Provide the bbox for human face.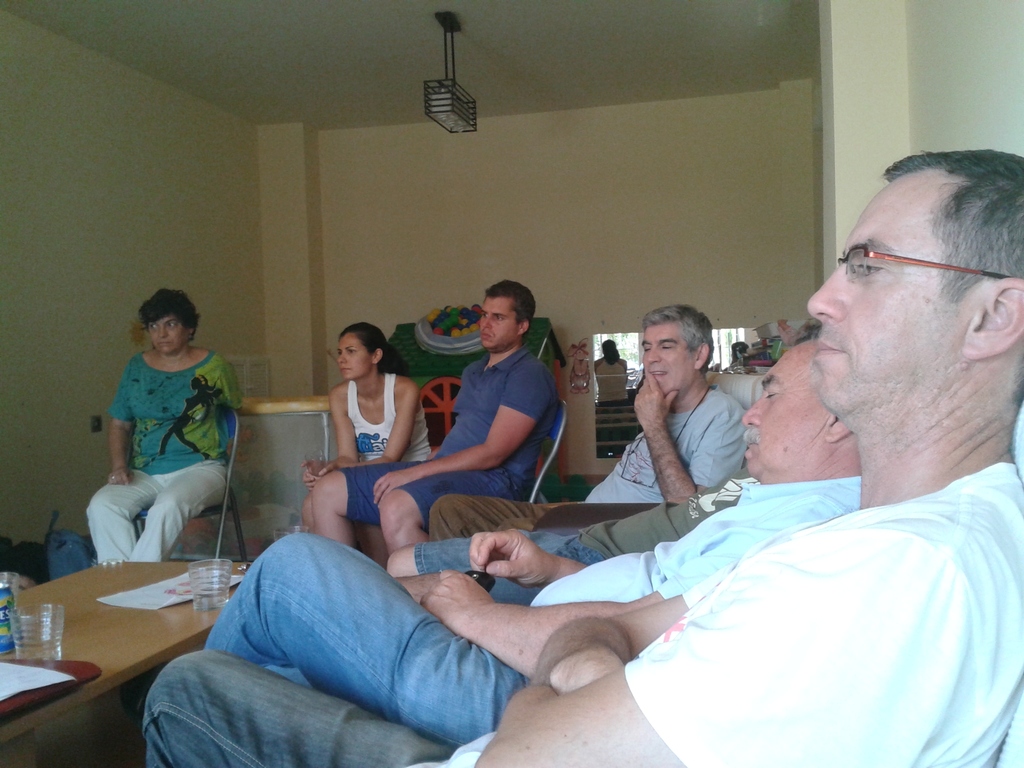
l=480, t=294, r=518, b=349.
